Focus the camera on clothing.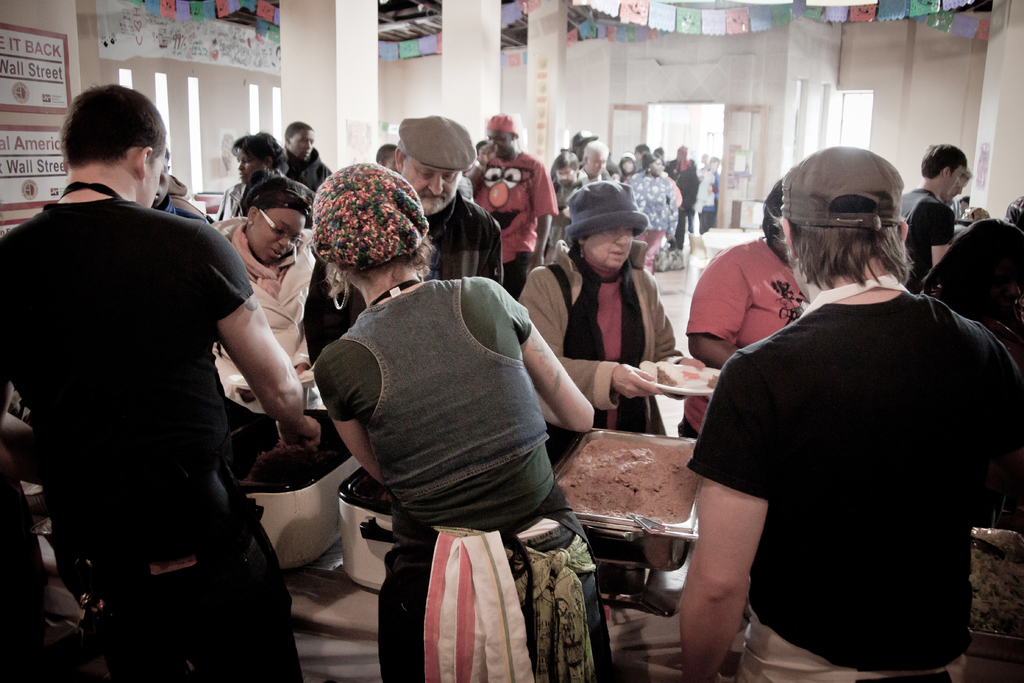
Focus region: crop(0, 190, 317, 682).
